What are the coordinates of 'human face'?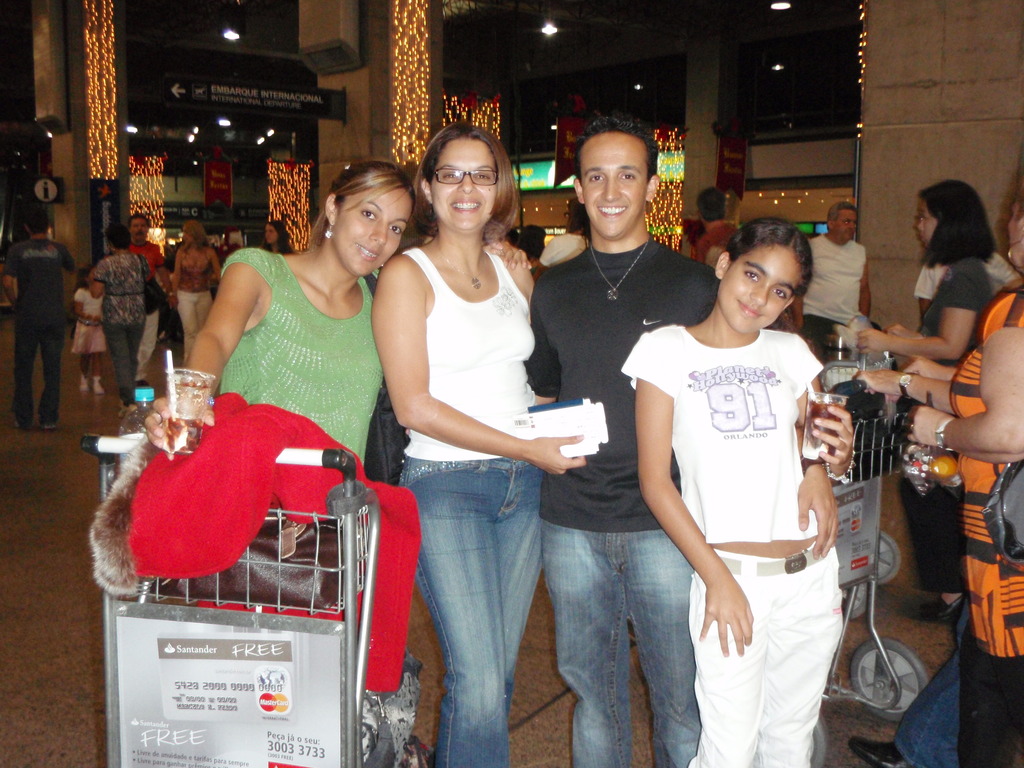
rect(426, 135, 501, 240).
